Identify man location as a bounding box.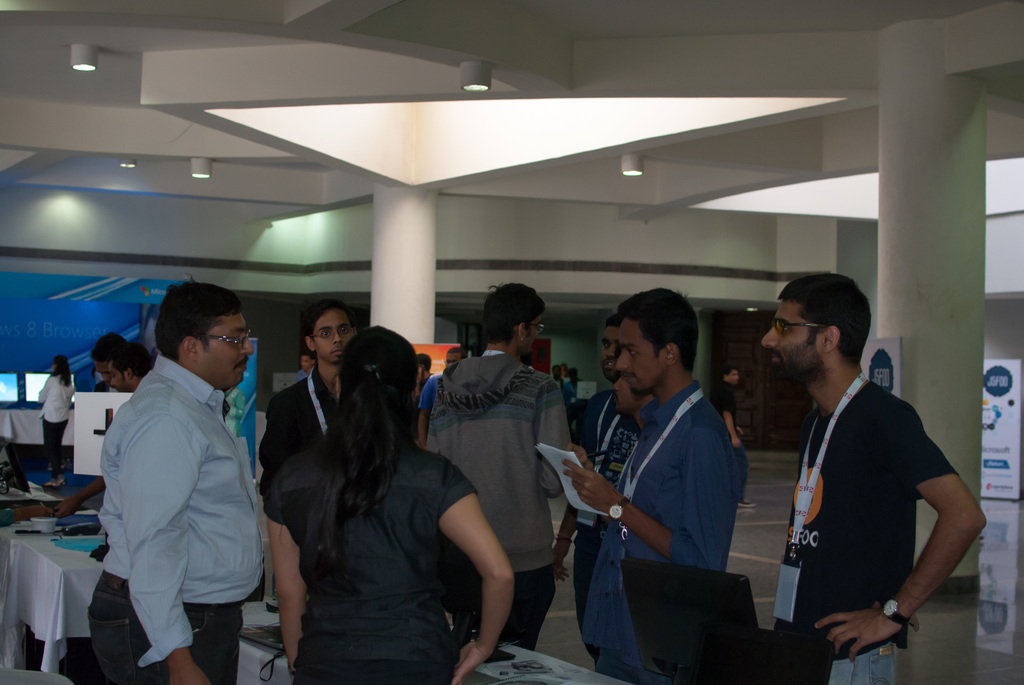
box(553, 366, 581, 405).
